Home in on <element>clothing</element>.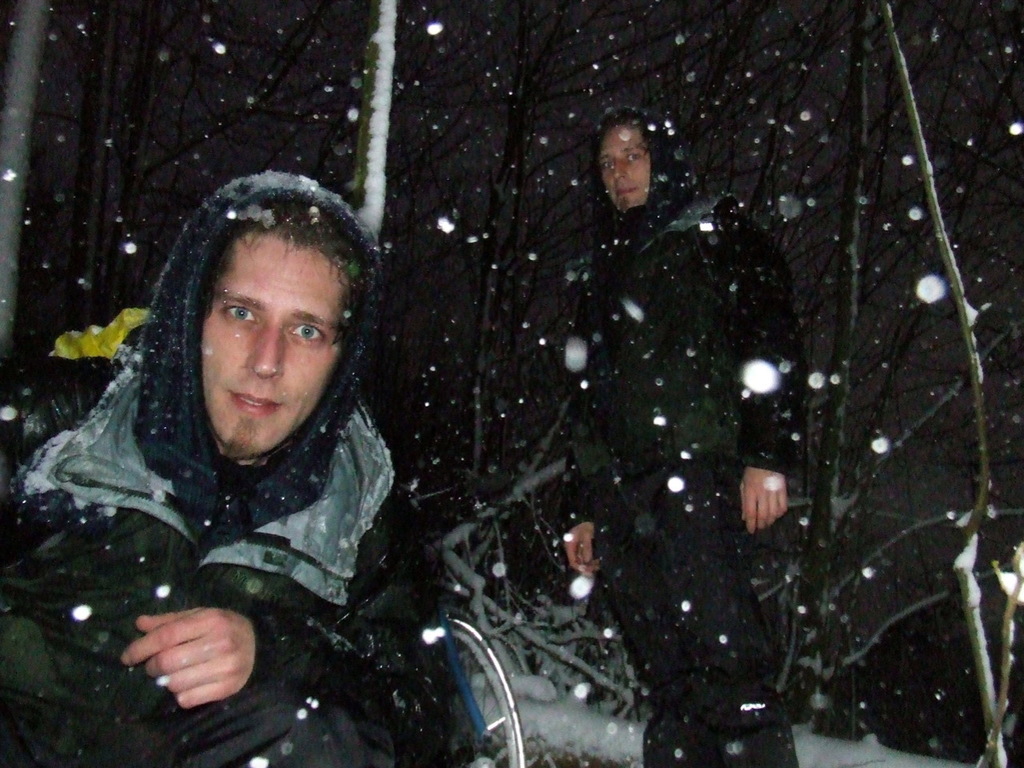
Homed in at <bbox>21, 277, 446, 734</bbox>.
